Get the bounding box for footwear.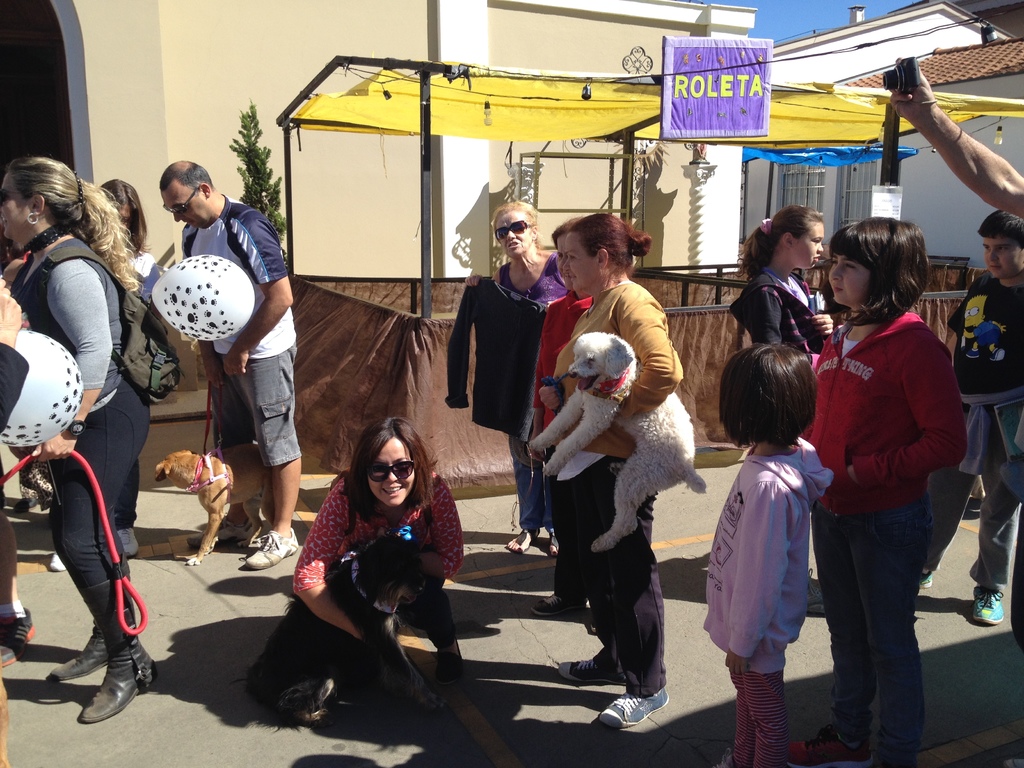
<bbox>435, 637, 463, 684</bbox>.
